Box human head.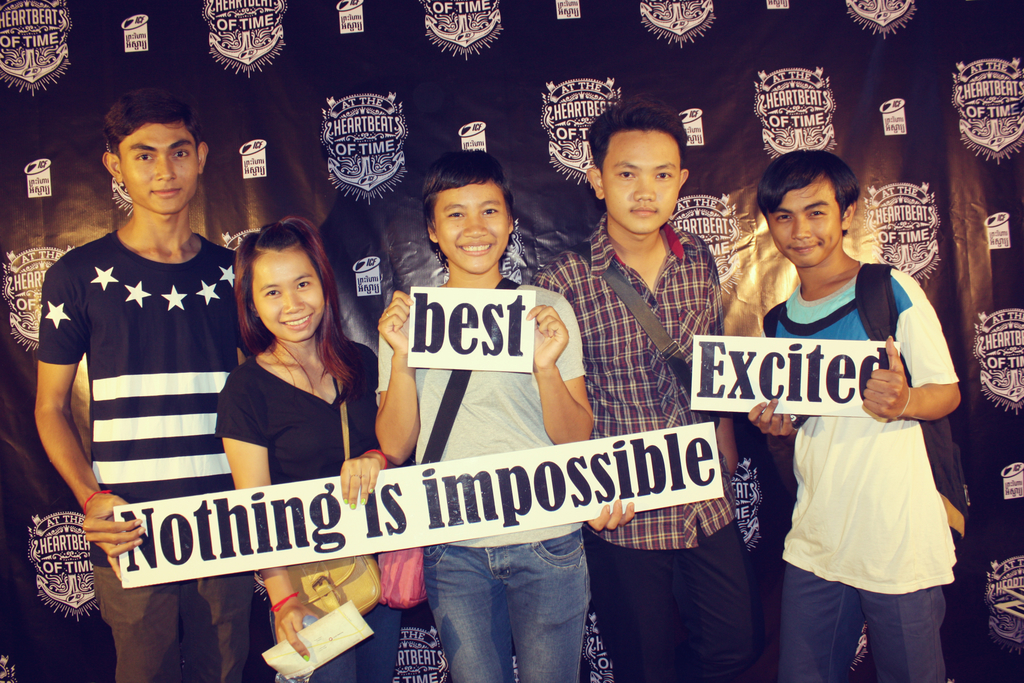
region(581, 98, 692, 236).
